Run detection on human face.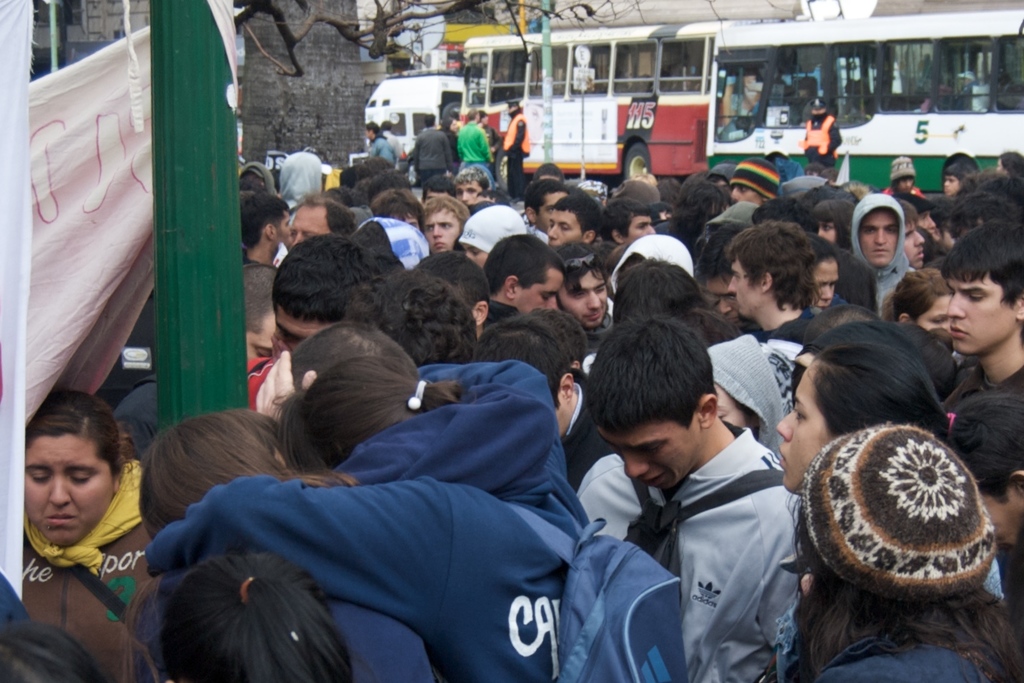
Result: [x1=905, y1=222, x2=921, y2=269].
